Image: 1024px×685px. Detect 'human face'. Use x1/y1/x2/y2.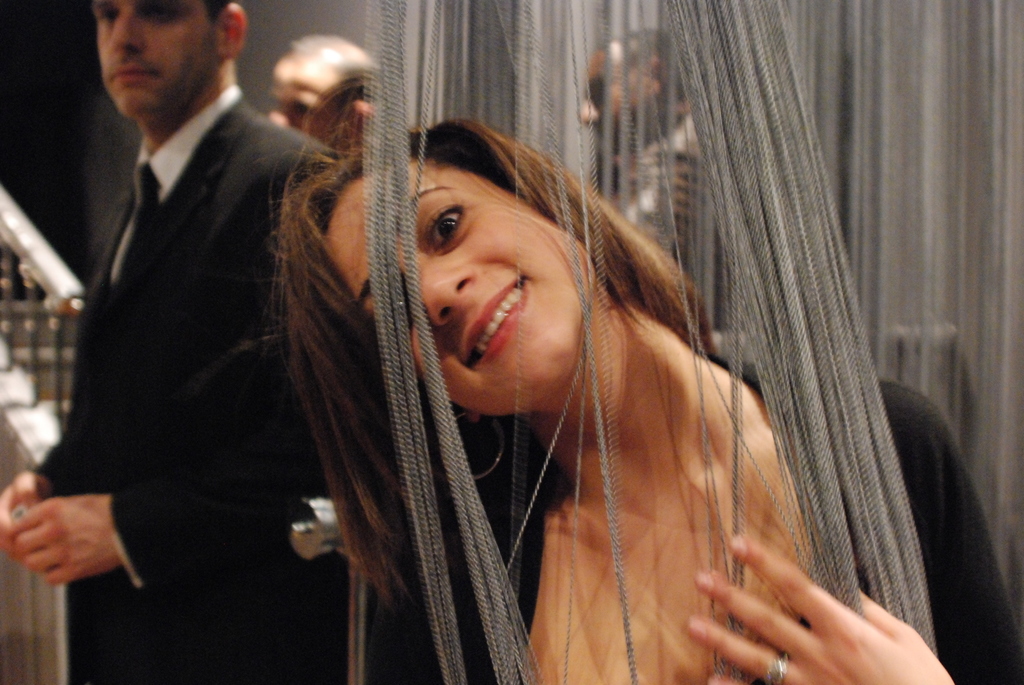
86/0/217/119.
